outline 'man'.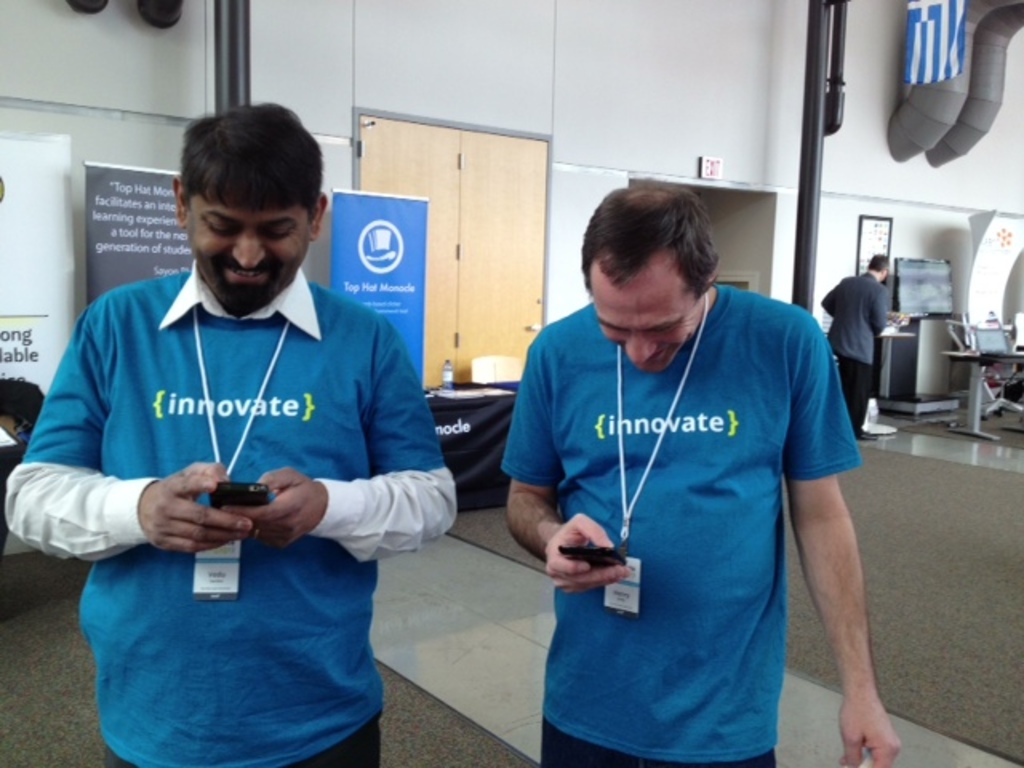
Outline: l=501, t=178, r=902, b=766.
